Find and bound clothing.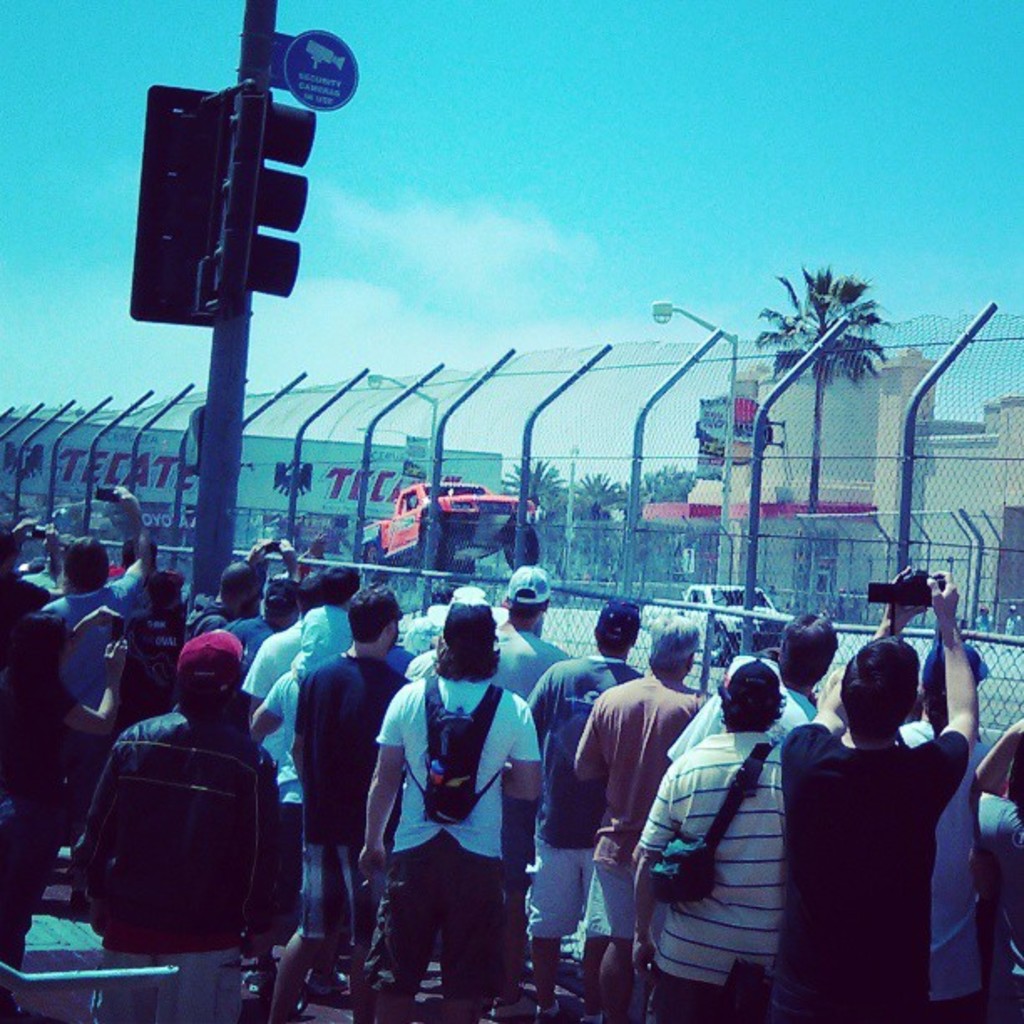
Bound: pyautogui.locateOnScreen(117, 949, 251, 1021).
